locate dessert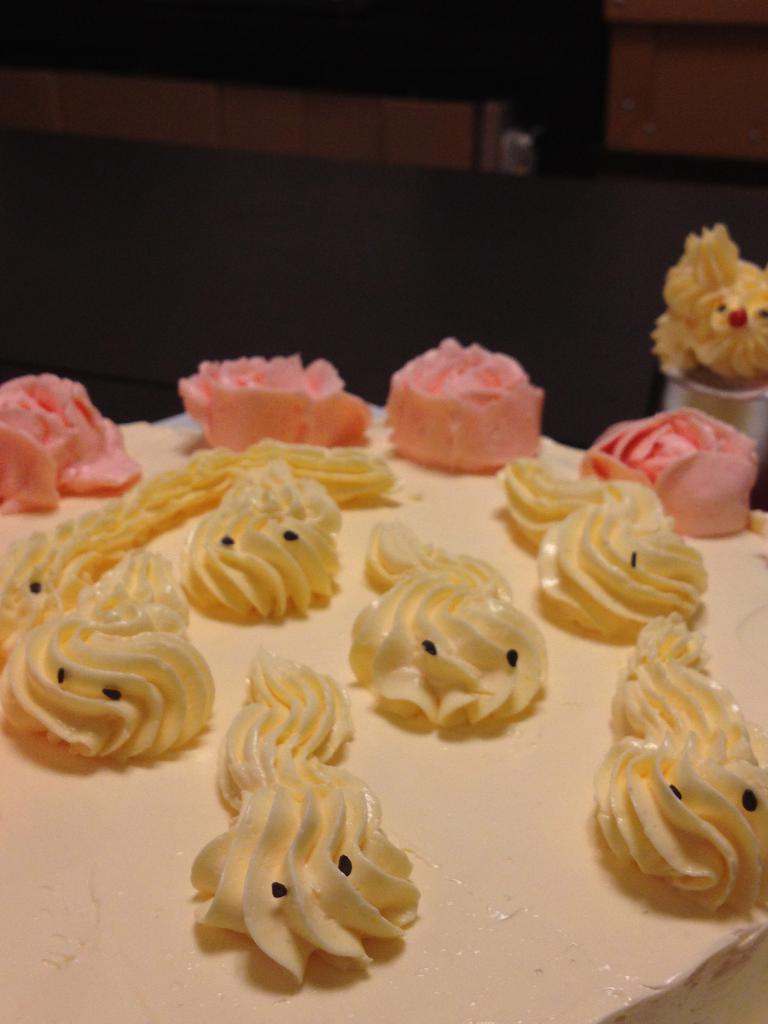
(355,521,545,720)
